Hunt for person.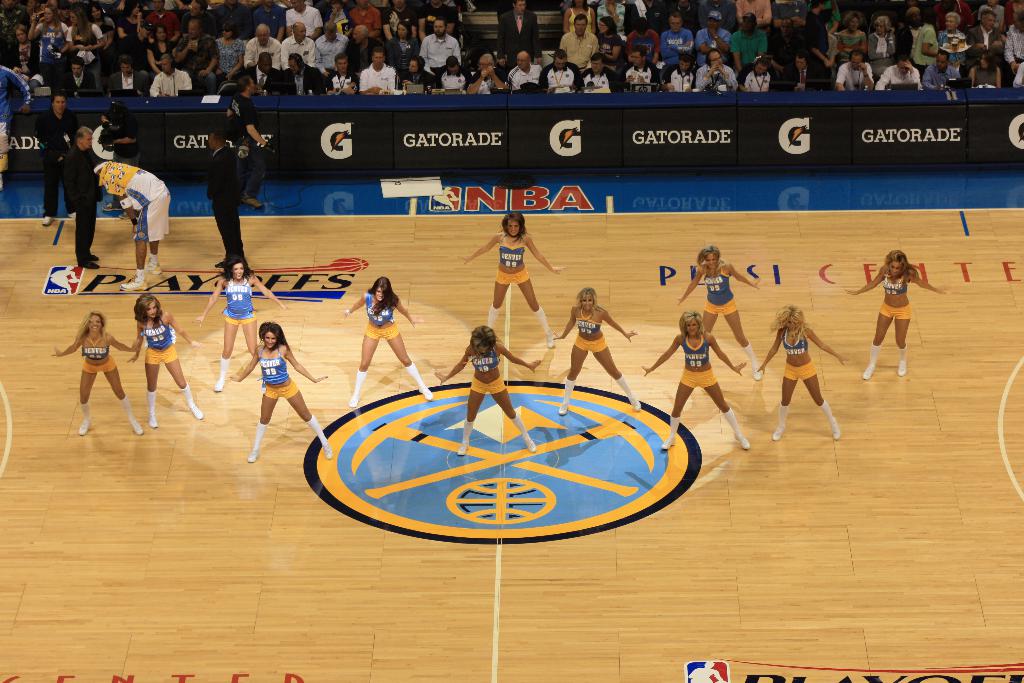
Hunted down at 36, 93, 73, 224.
